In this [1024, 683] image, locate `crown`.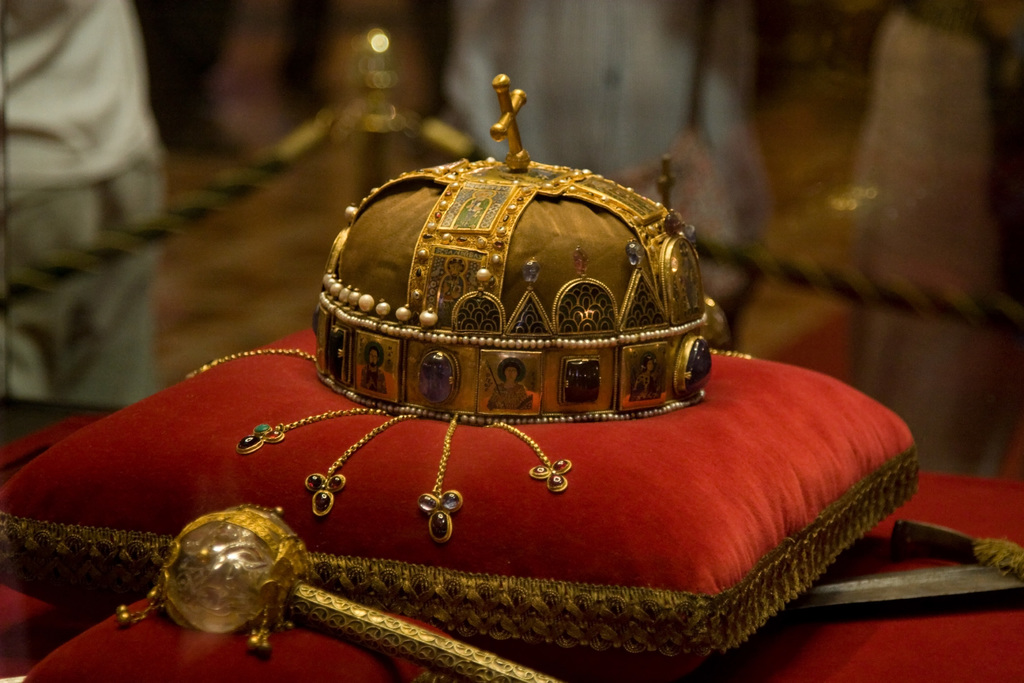
Bounding box: (186,72,759,547).
